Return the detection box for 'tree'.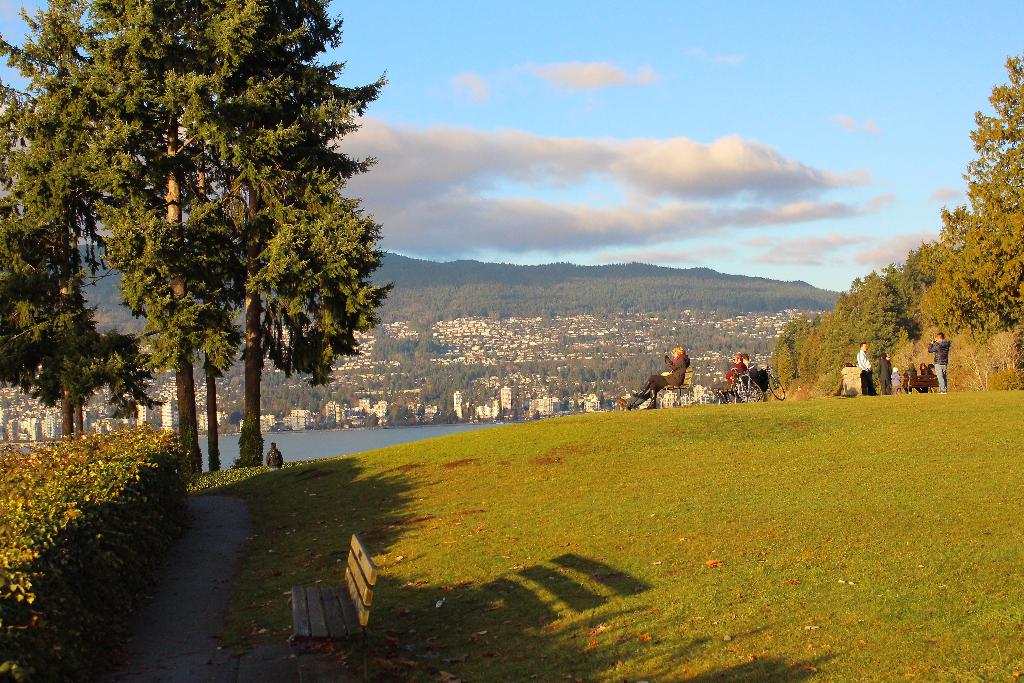
left=959, top=55, right=1023, bottom=335.
